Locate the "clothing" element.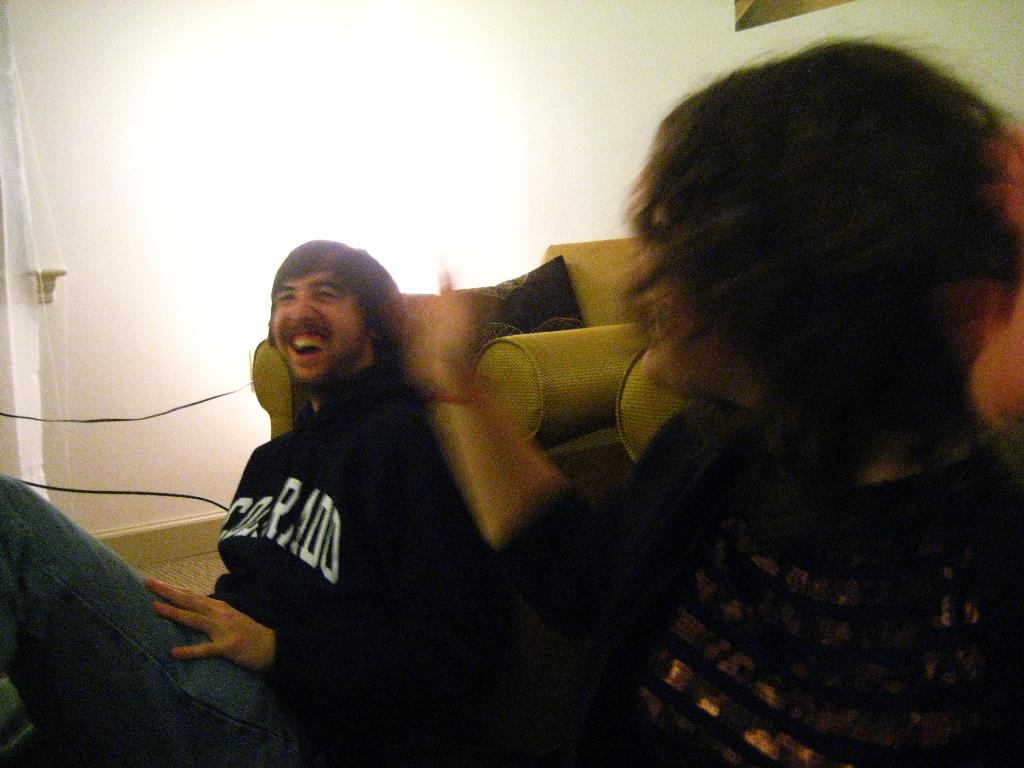
Element bbox: l=351, t=422, r=1023, b=767.
